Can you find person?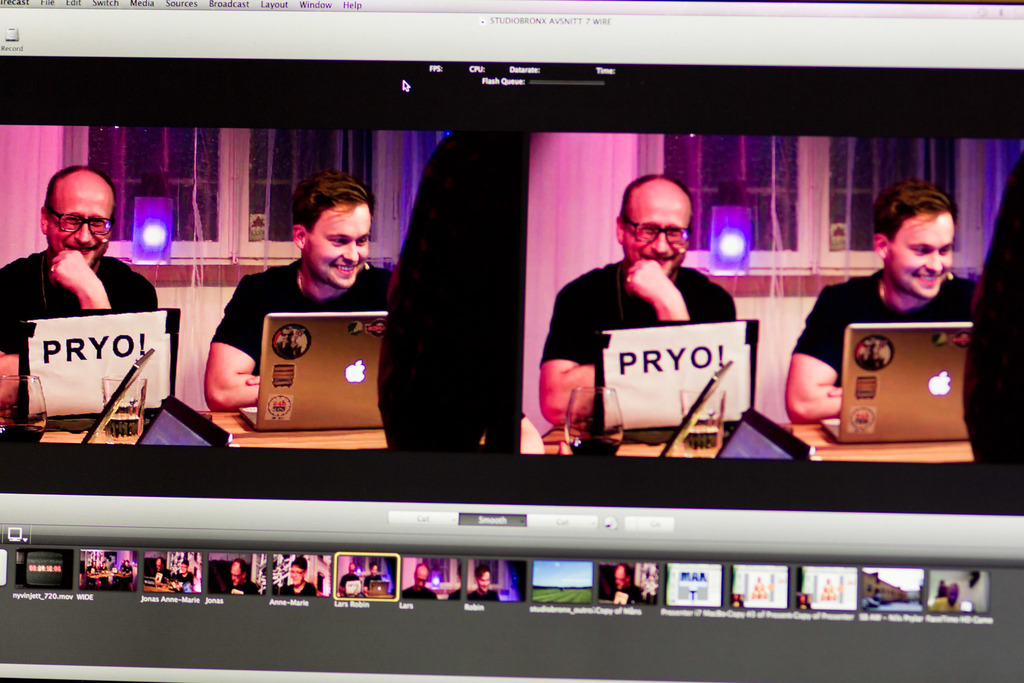
Yes, bounding box: <box>333,562,358,593</box>.
